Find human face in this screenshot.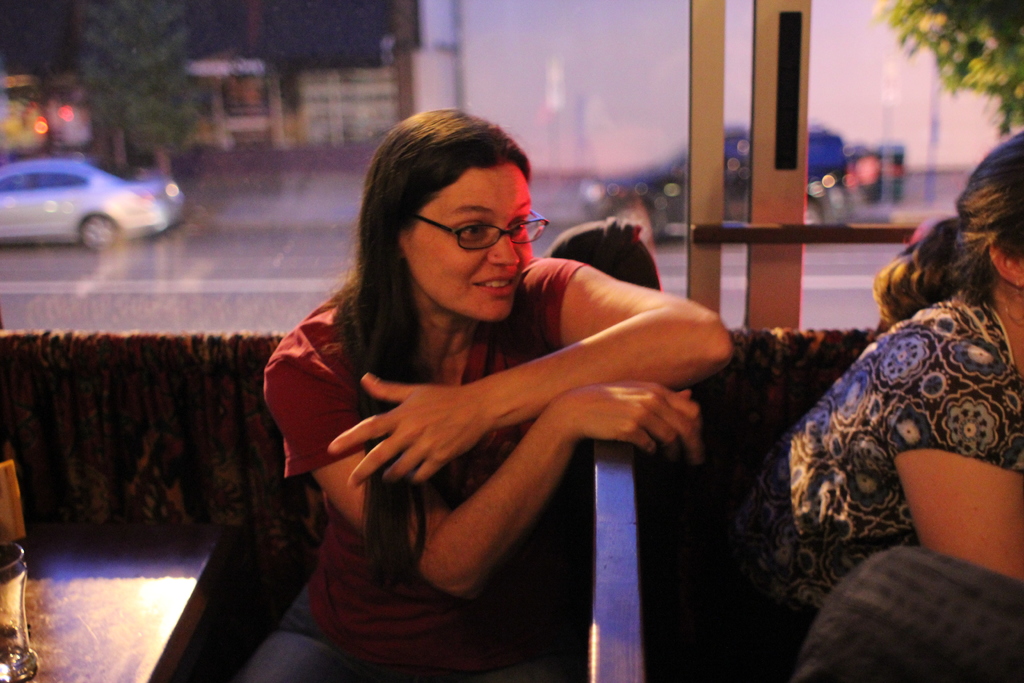
The bounding box for human face is bbox=[399, 169, 530, 325].
